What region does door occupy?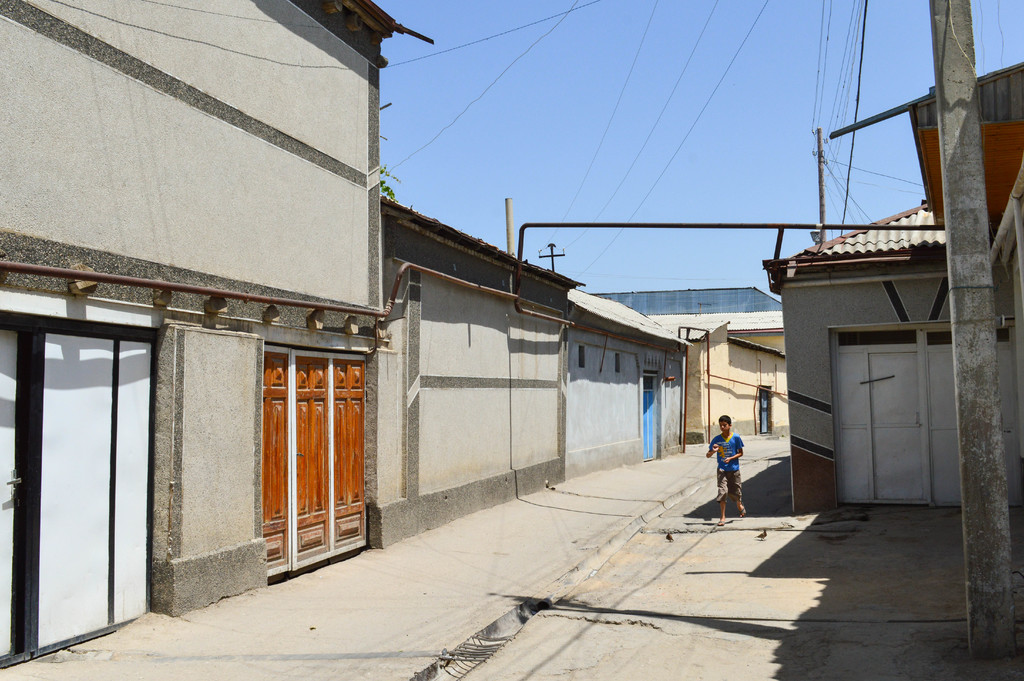
<bbox>642, 391, 657, 461</bbox>.
